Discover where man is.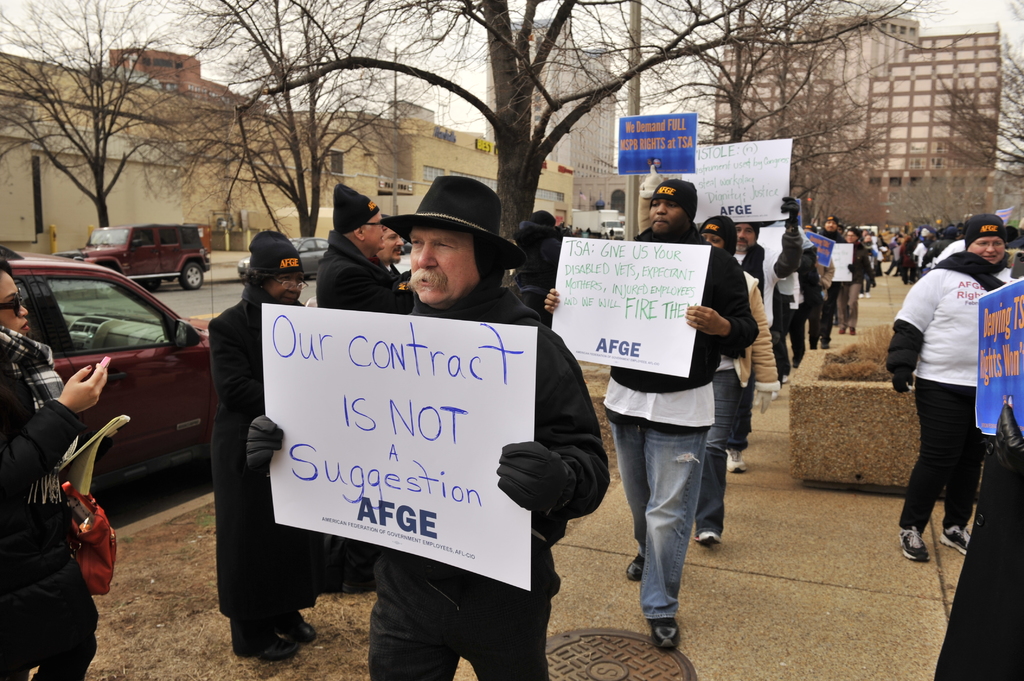
Discovered at [left=509, top=212, right=564, bottom=328].
